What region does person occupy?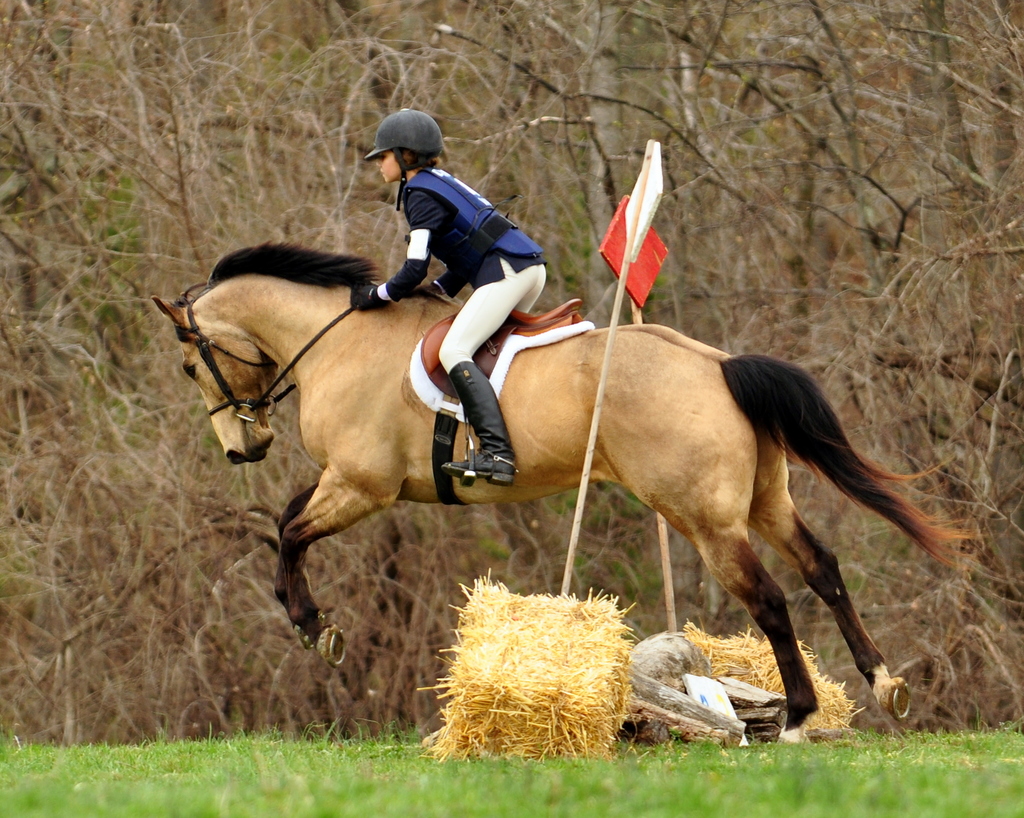
(355, 111, 546, 480).
